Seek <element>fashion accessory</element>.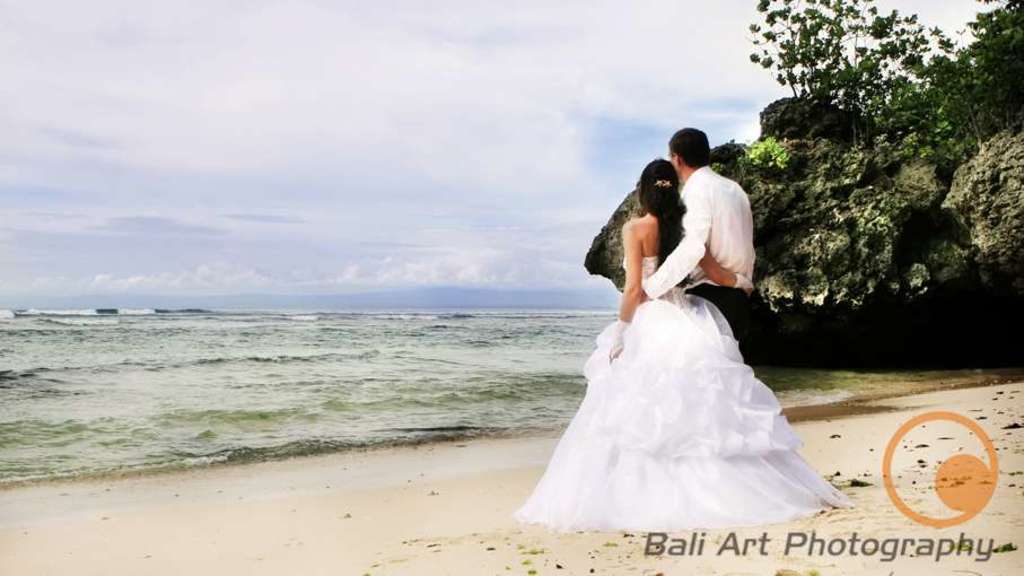
pyautogui.locateOnScreen(607, 318, 632, 356).
